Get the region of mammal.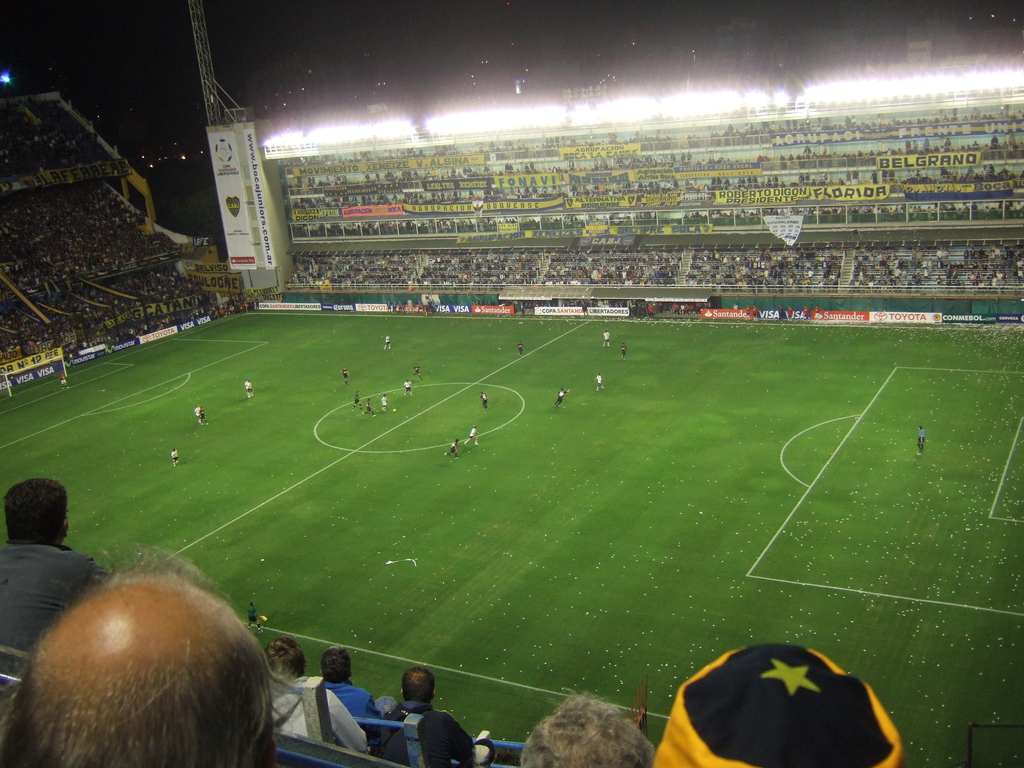
<bbox>381, 394, 387, 412</bbox>.
